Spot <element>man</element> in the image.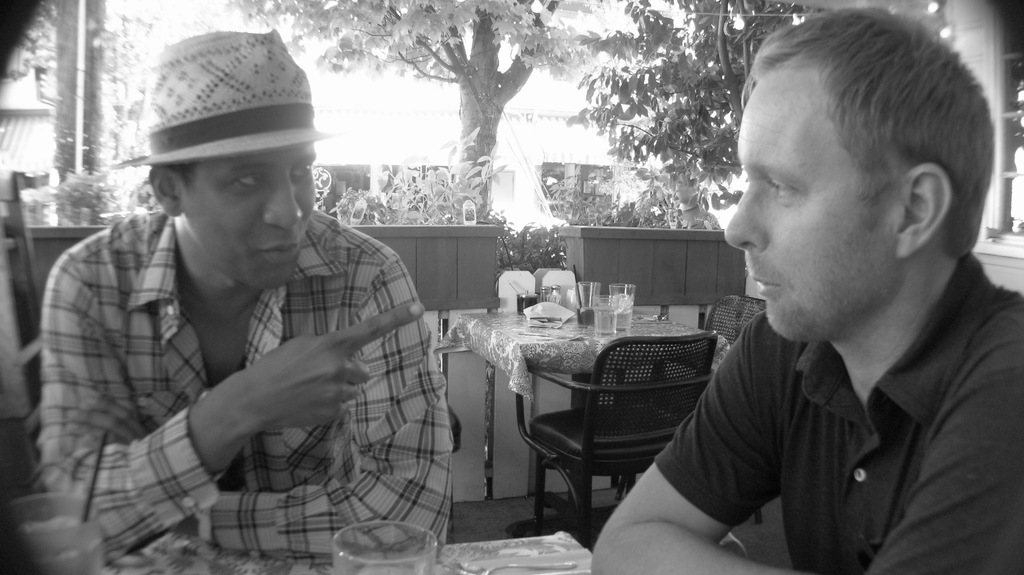
<element>man</element> found at x1=40, y1=25, x2=456, y2=565.
